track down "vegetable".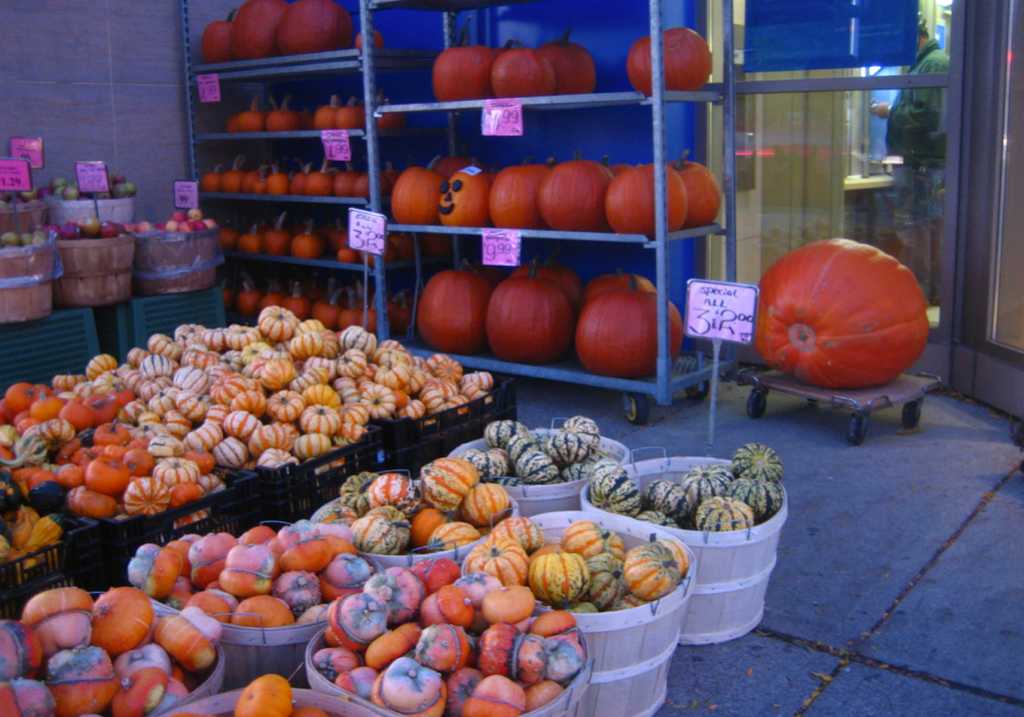
Tracked to x1=221, y1=544, x2=282, y2=599.
